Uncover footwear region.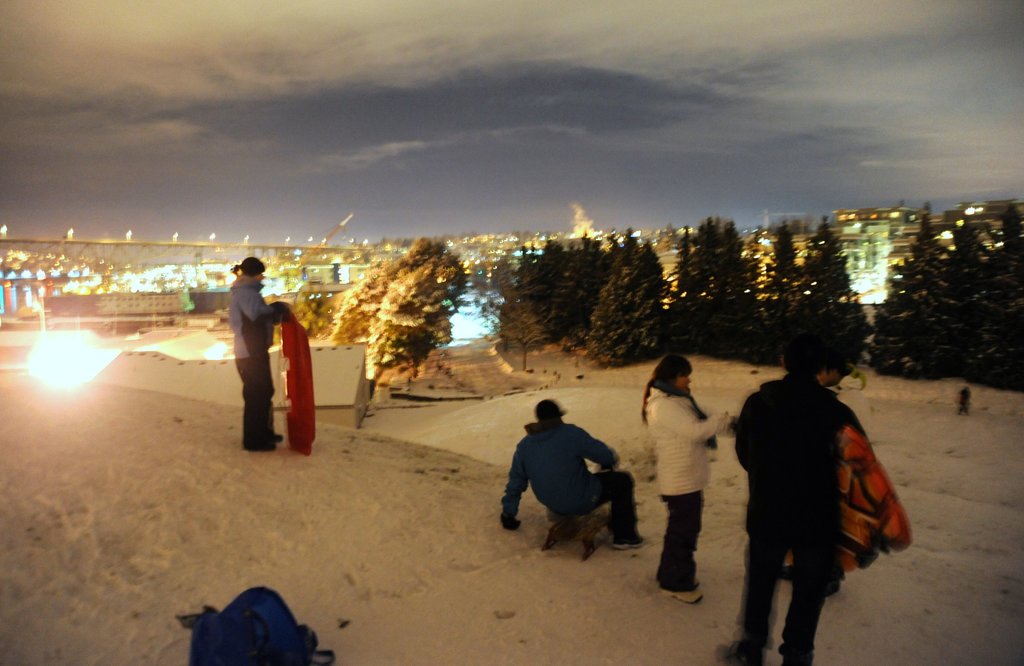
Uncovered: bbox(783, 651, 811, 665).
